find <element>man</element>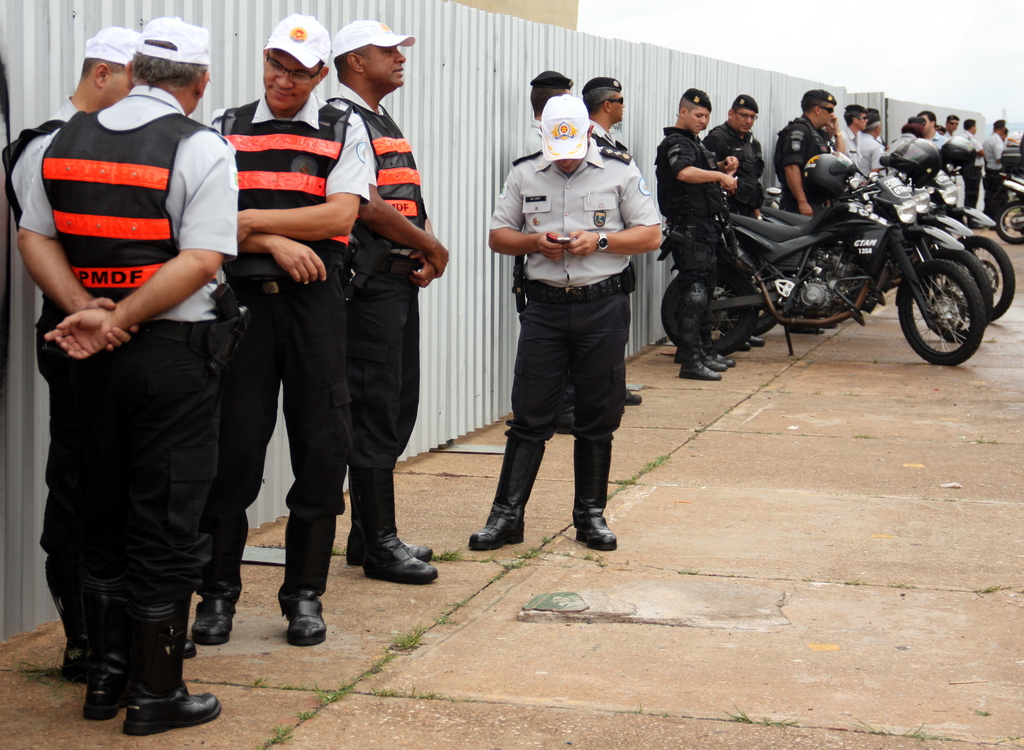
locate(989, 115, 1011, 225)
